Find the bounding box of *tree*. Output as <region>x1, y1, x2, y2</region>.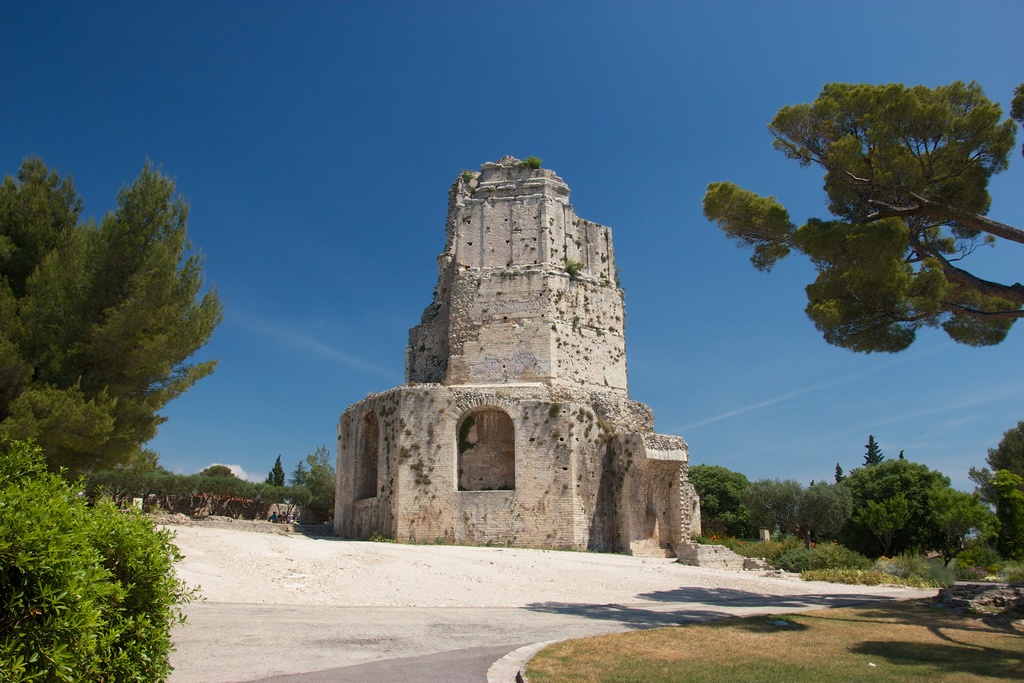
<region>130, 451, 157, 471</region>.
